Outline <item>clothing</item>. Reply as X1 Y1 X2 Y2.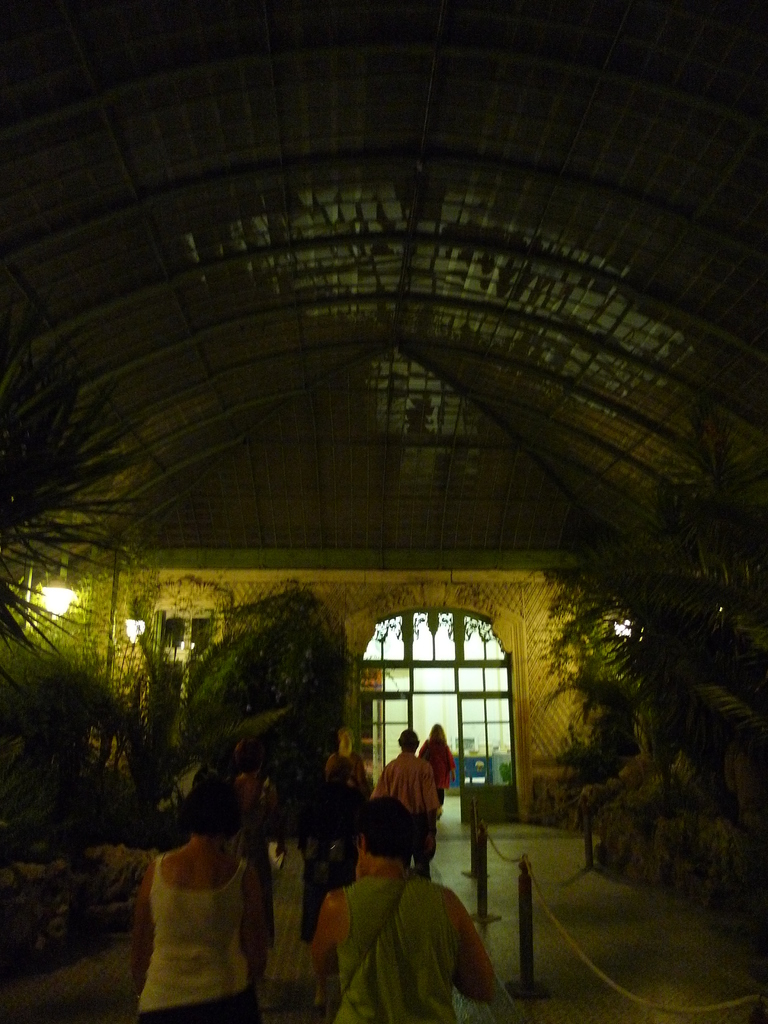
139 858 254 1023.
